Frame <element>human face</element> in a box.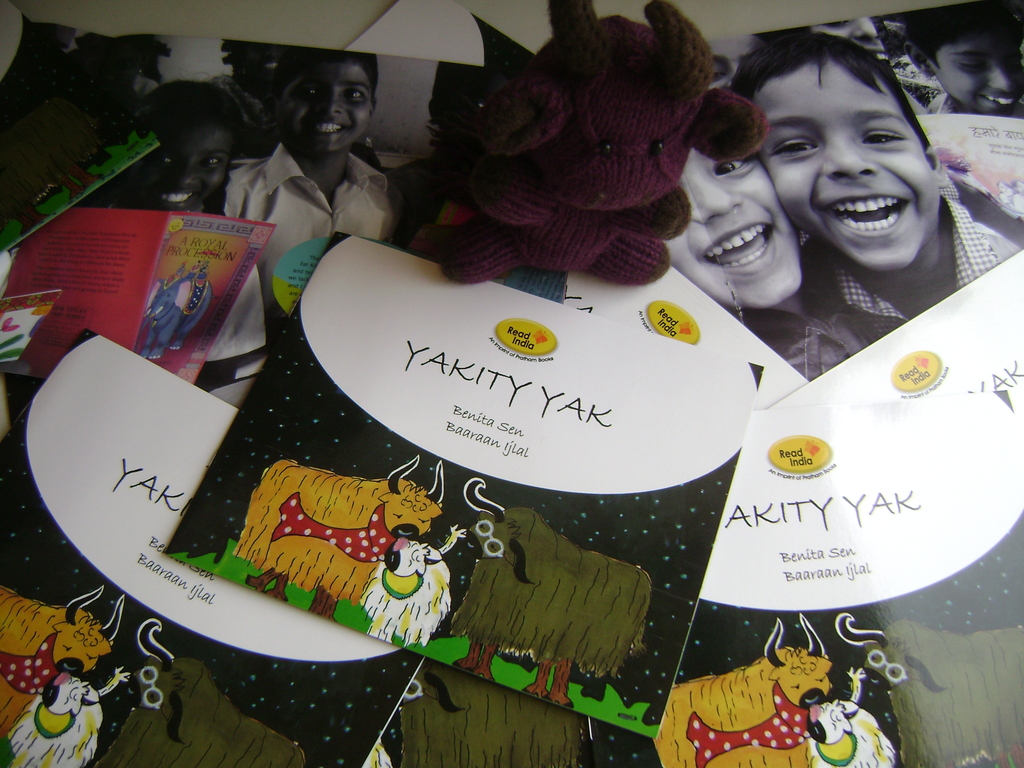
bbox=(810, 17, 886, 56).
